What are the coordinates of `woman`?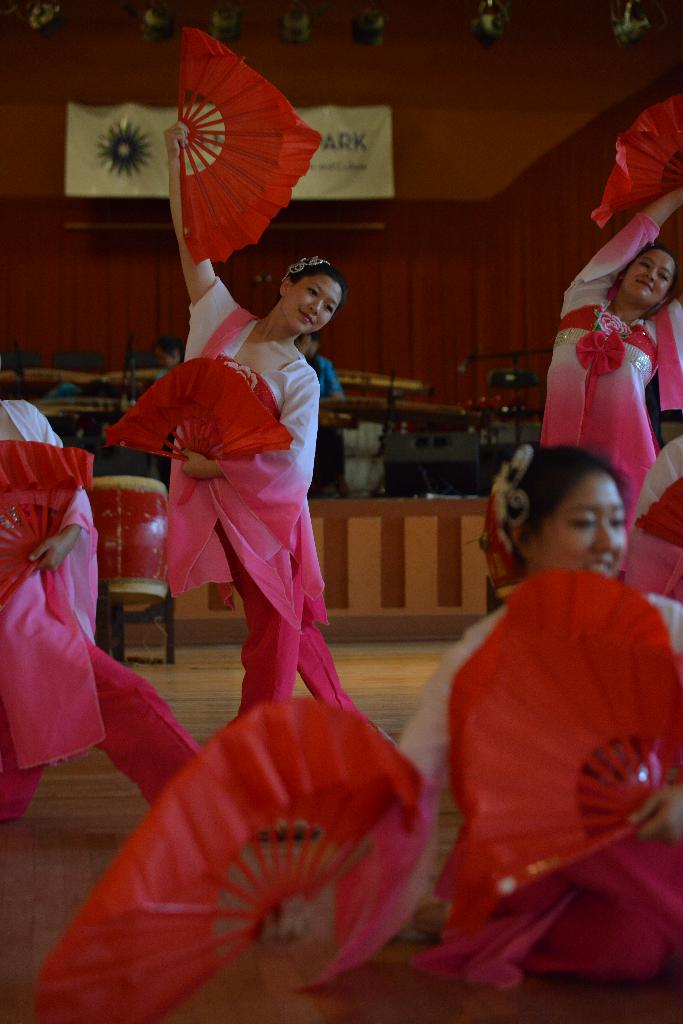
[left=391, top=442, right=682, bottom=955].
